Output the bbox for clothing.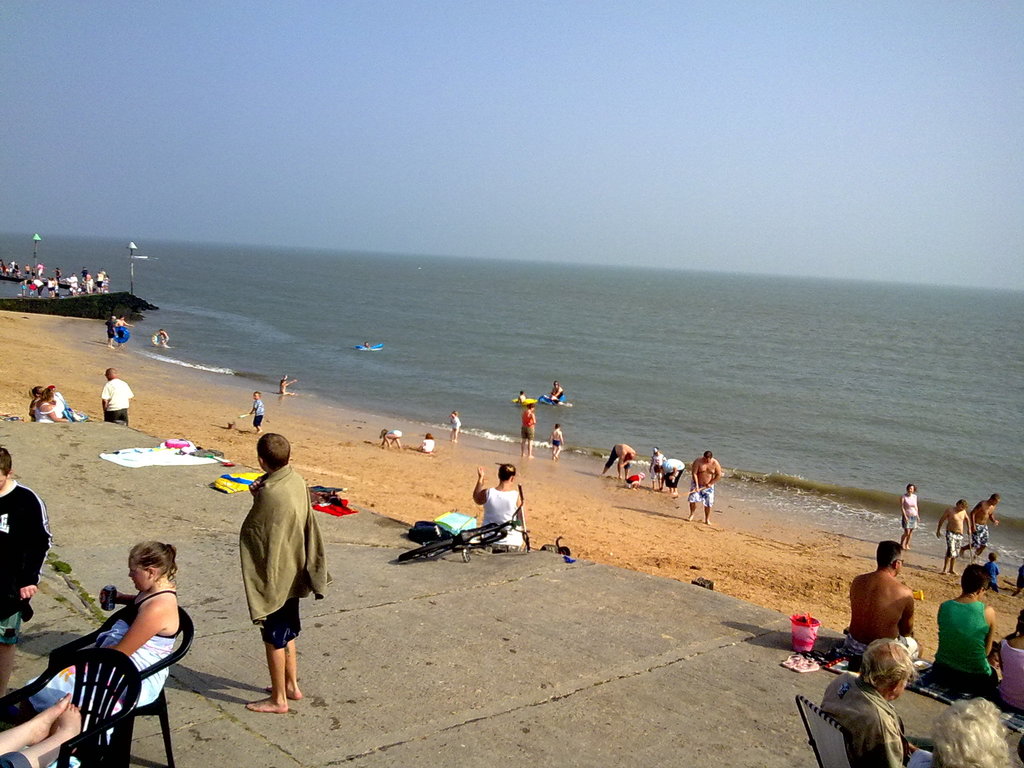
943,532,964,557.
